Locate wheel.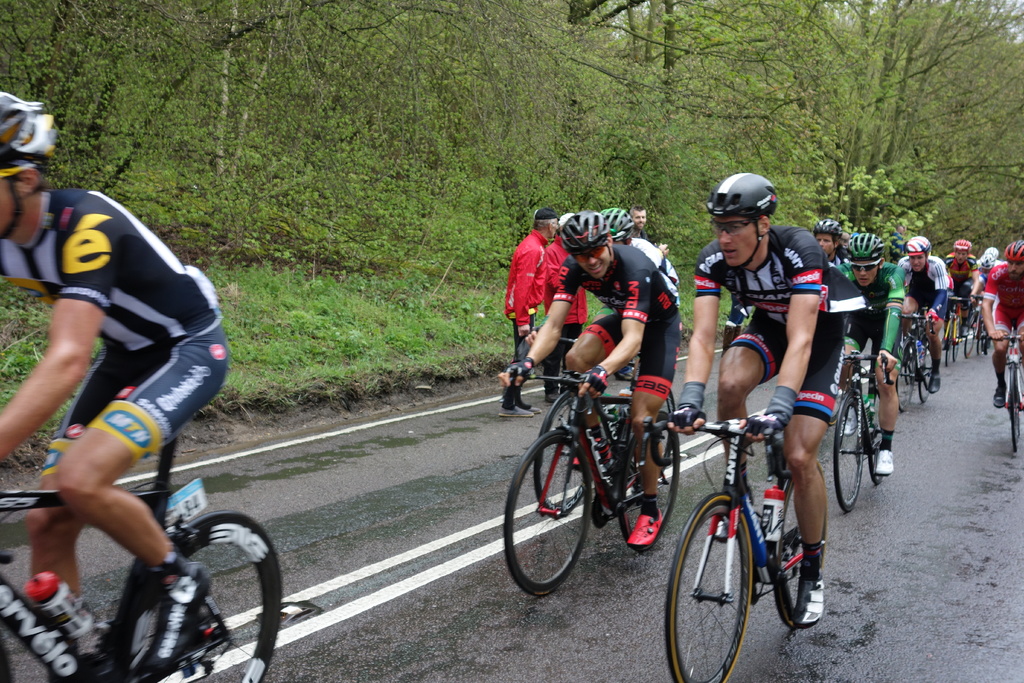
Bounding box: (534,391,588,516).
